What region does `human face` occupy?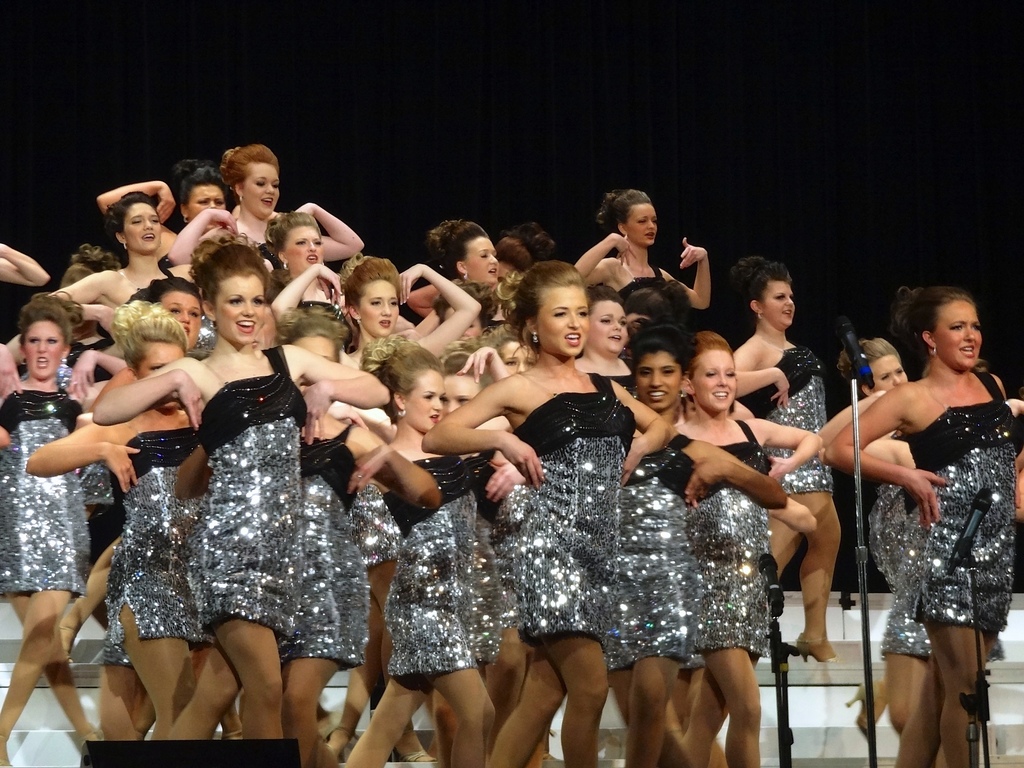
159:289:202:342.
